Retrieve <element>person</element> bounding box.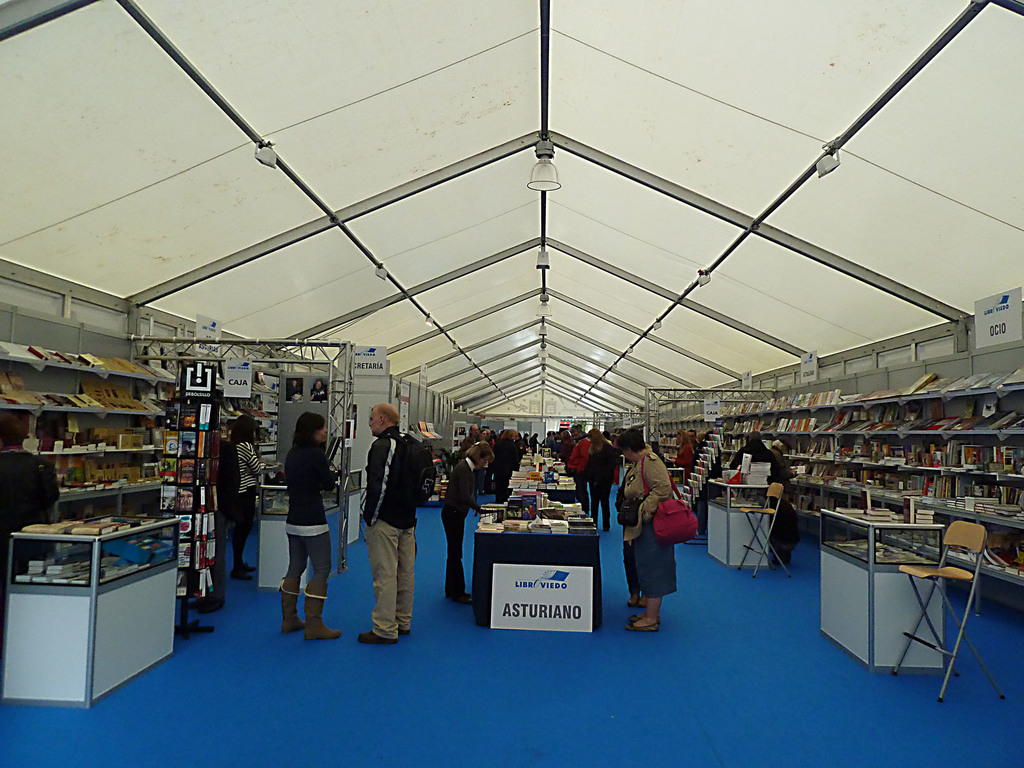
Bounding box: crop(0, 415, 56, 555).
